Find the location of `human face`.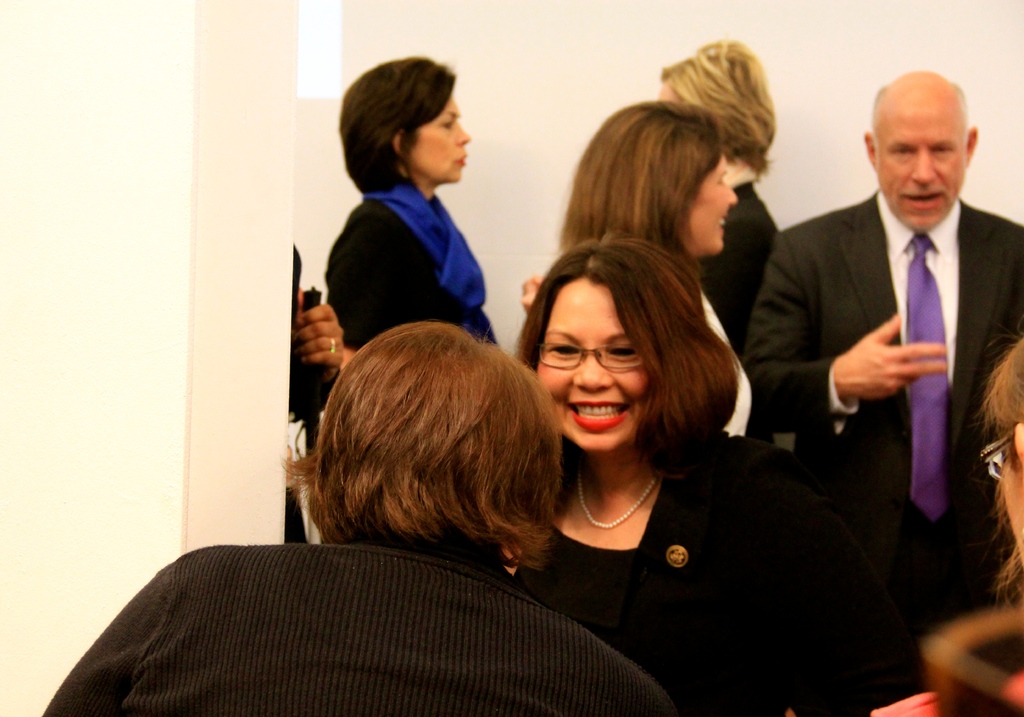
Location: rect(693, 154, 735, 251).
